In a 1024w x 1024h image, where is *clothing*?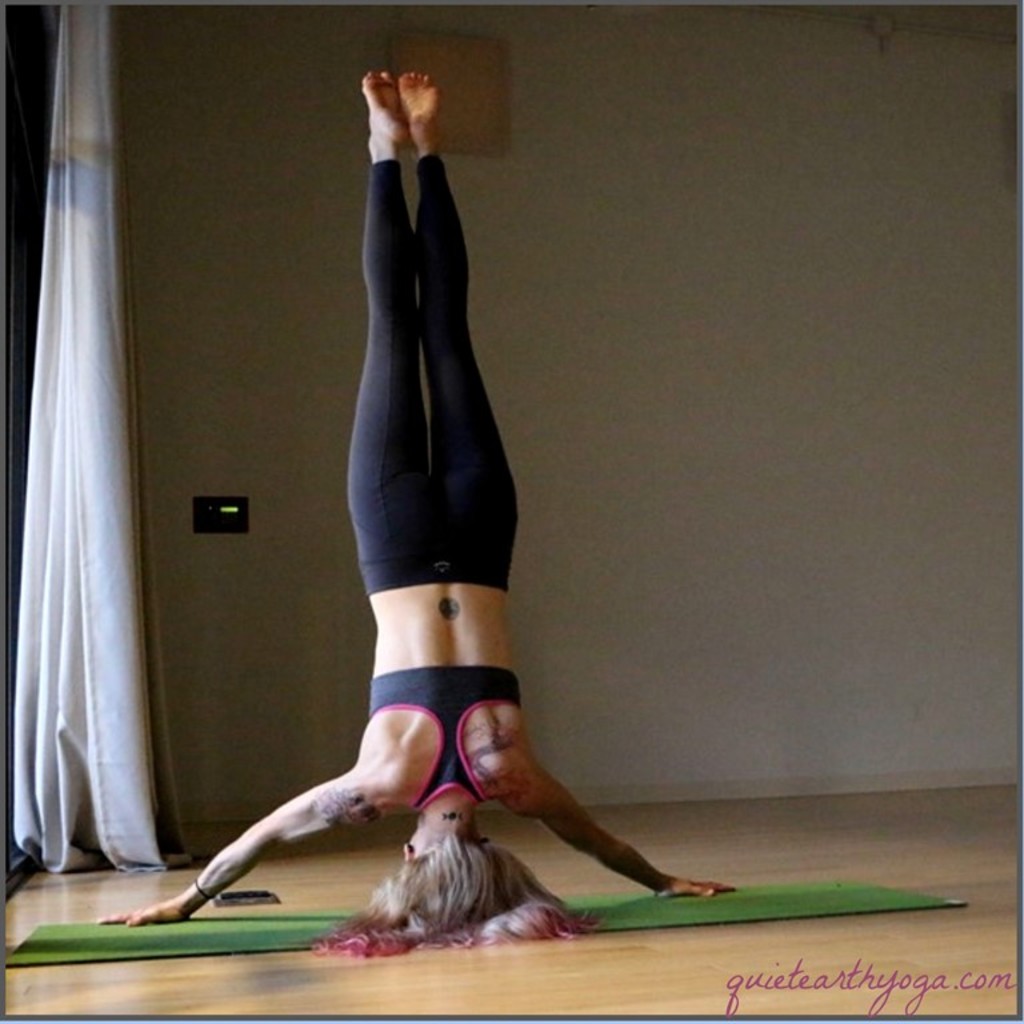
select_region(349, 139, 525, 832).
